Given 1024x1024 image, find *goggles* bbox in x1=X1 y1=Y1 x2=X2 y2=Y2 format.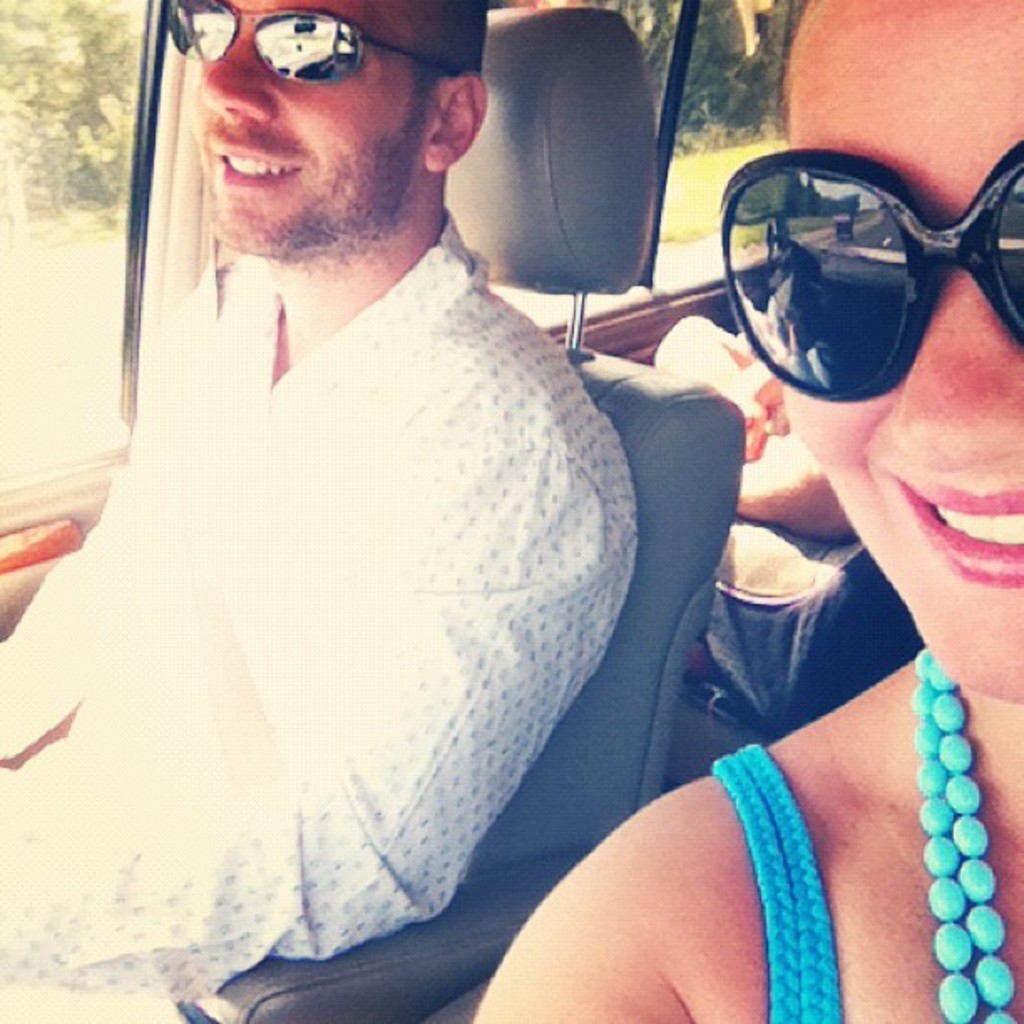
x1=701 y1=144 x2=1022 y2=422.
